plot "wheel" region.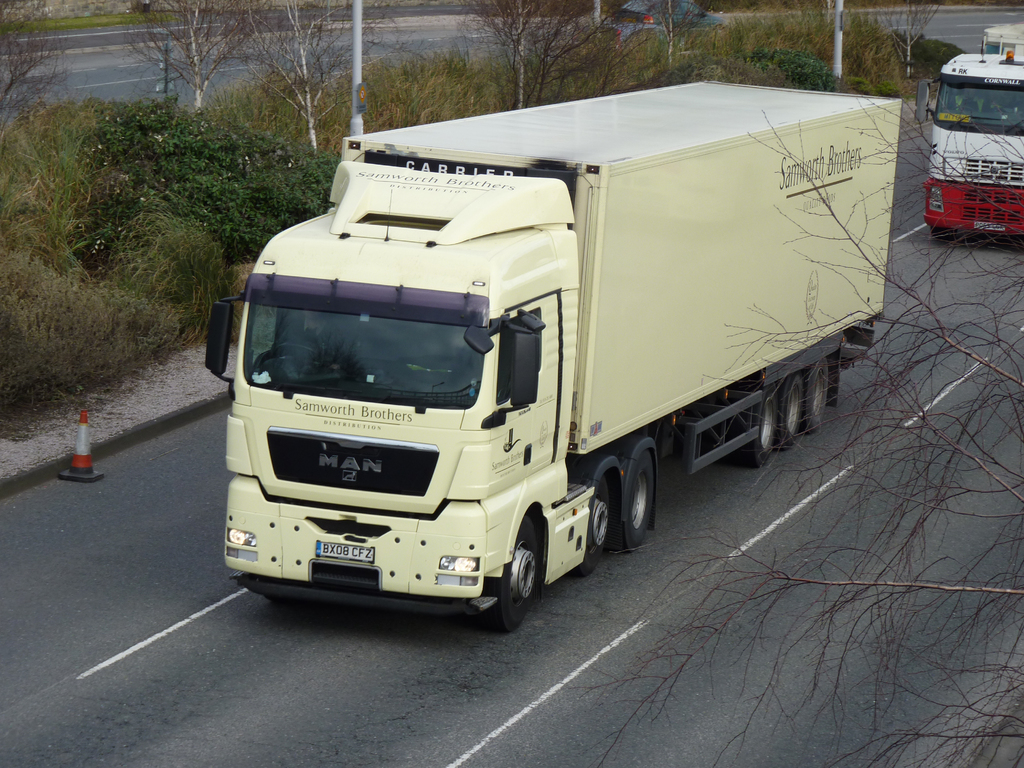
Plotted at 575, 477, 611, 576.
